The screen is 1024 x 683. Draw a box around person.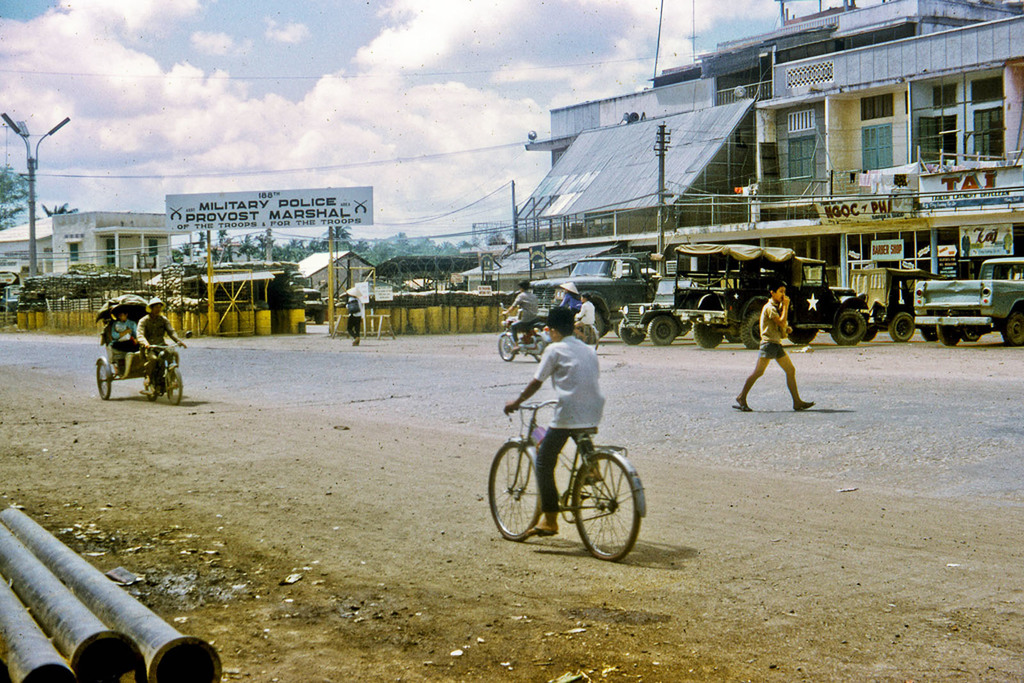
[x1=132, y1=293, x2=194, y2=388].
